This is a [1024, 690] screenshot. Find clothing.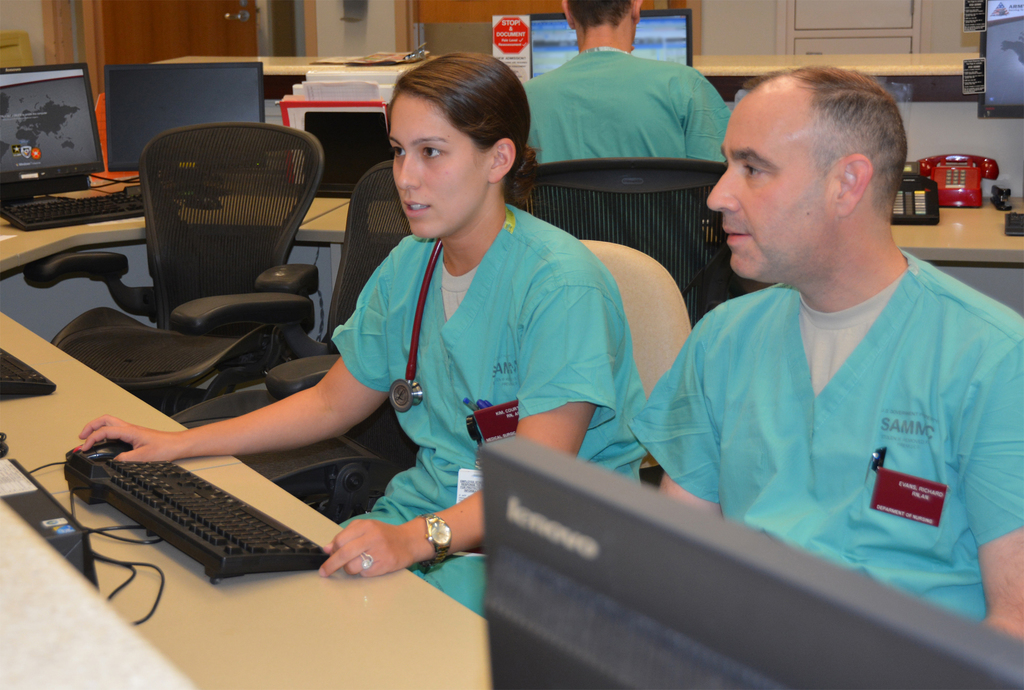
Bounding box: (522,47,733,329).
